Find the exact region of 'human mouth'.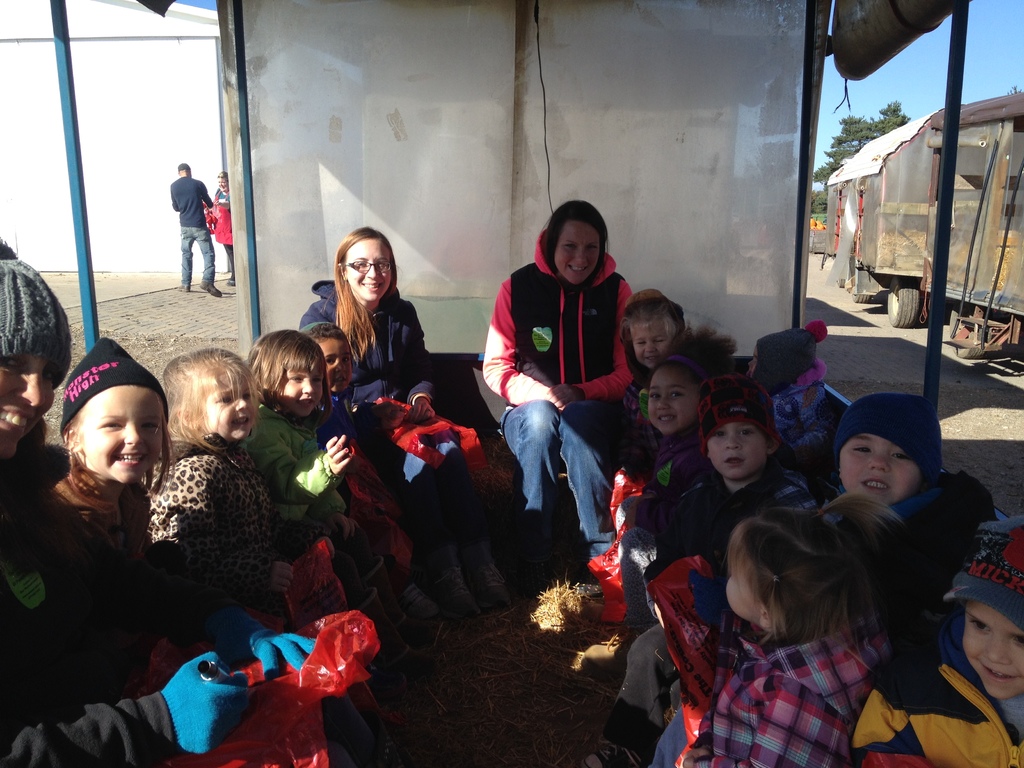
Exact region: (659,415,681,424).
